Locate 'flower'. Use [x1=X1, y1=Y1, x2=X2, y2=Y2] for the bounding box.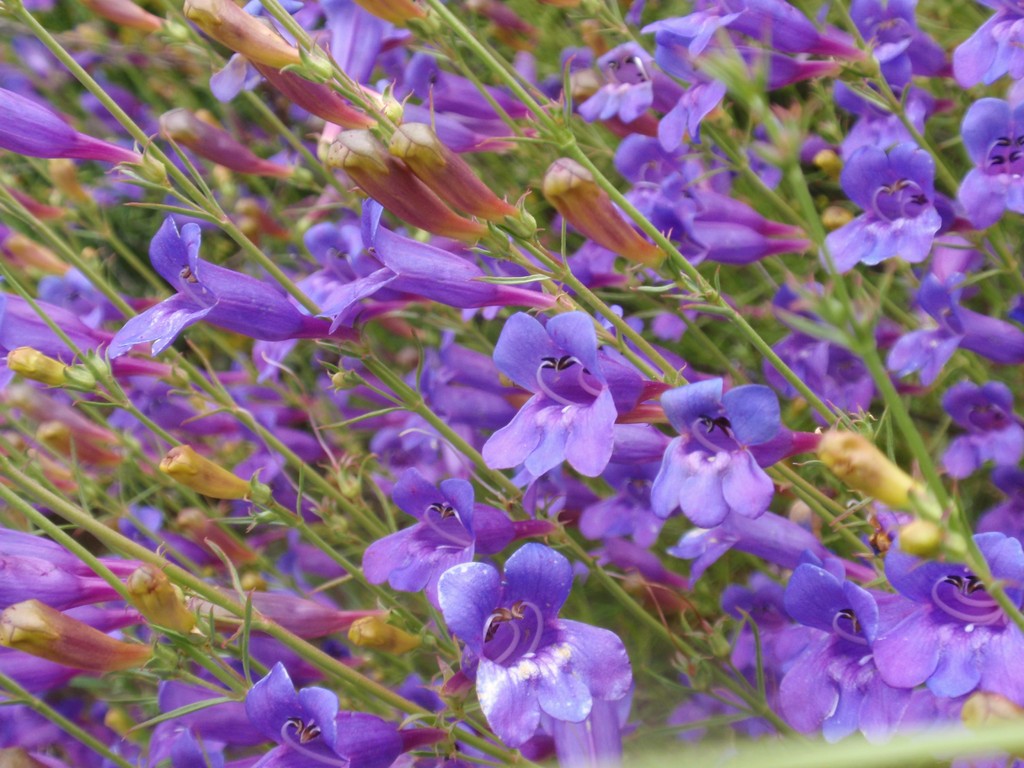
[x1=0, y1=639, x2=100, y2=696].
